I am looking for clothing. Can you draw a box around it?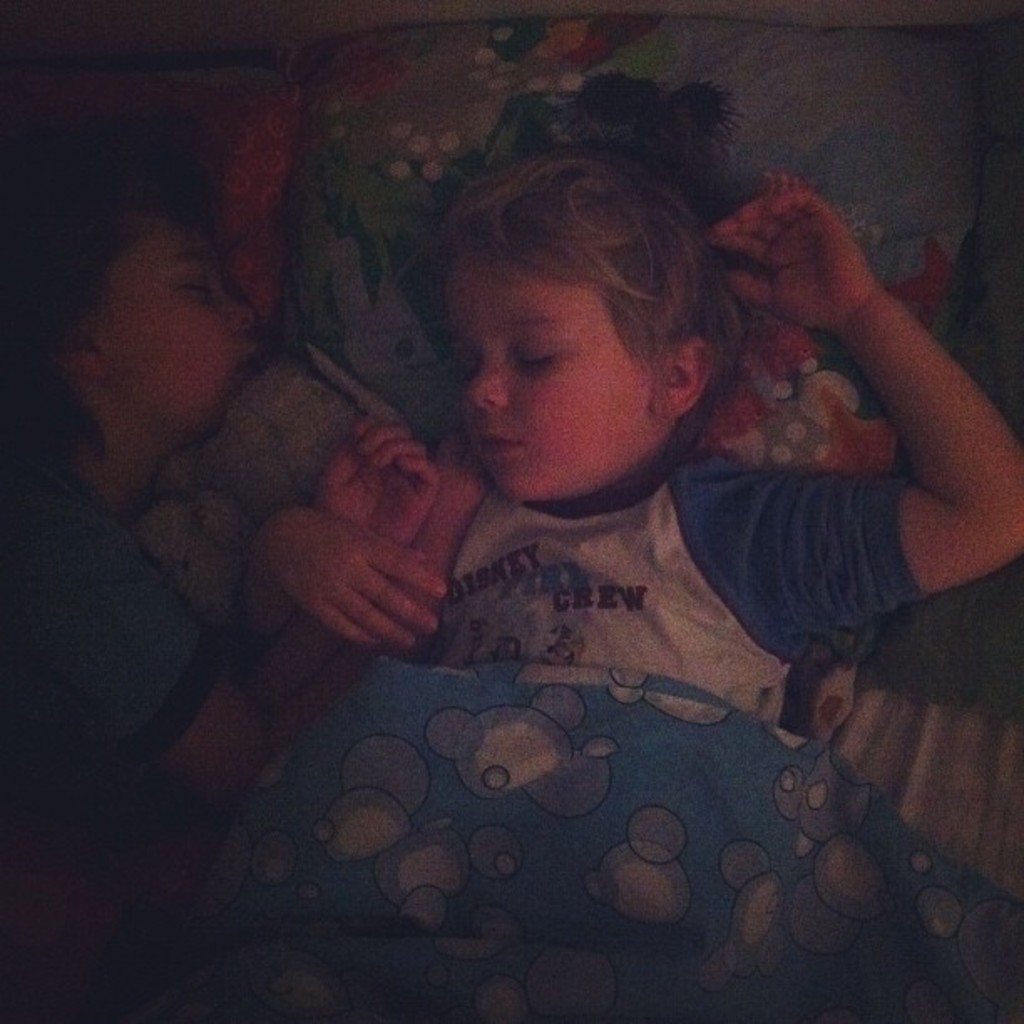
Sure, the bounding box is [192, 435, 927, 1022].
